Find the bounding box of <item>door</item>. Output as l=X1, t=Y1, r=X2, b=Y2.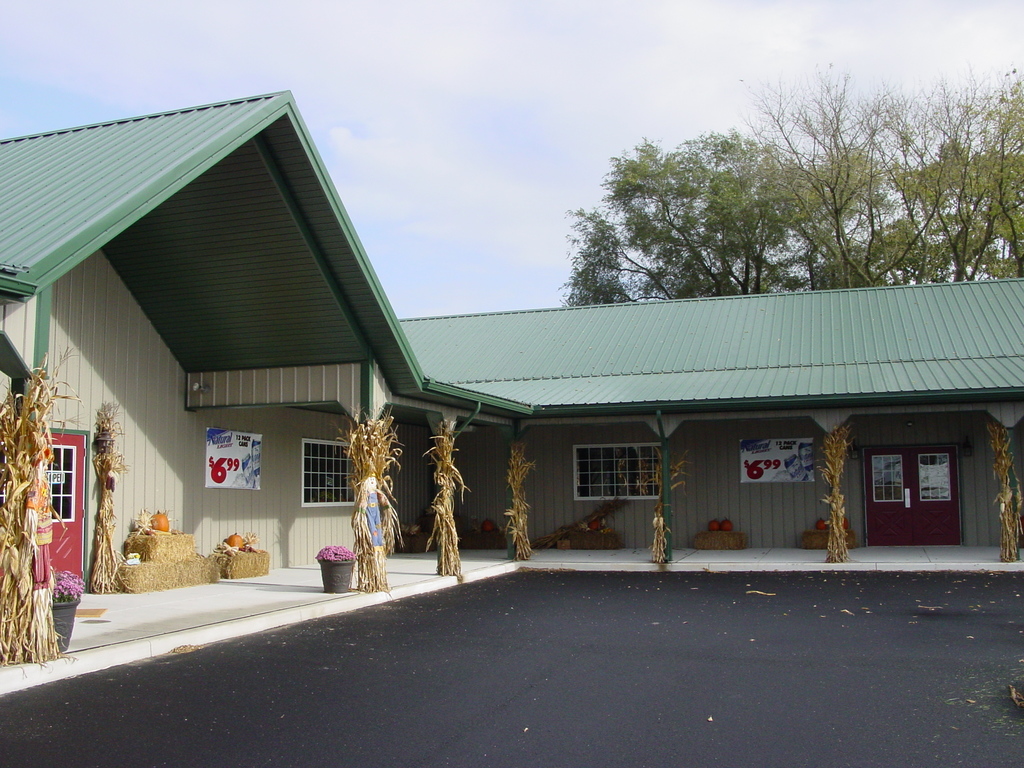
l=872, t=430, r=950, b=550.
